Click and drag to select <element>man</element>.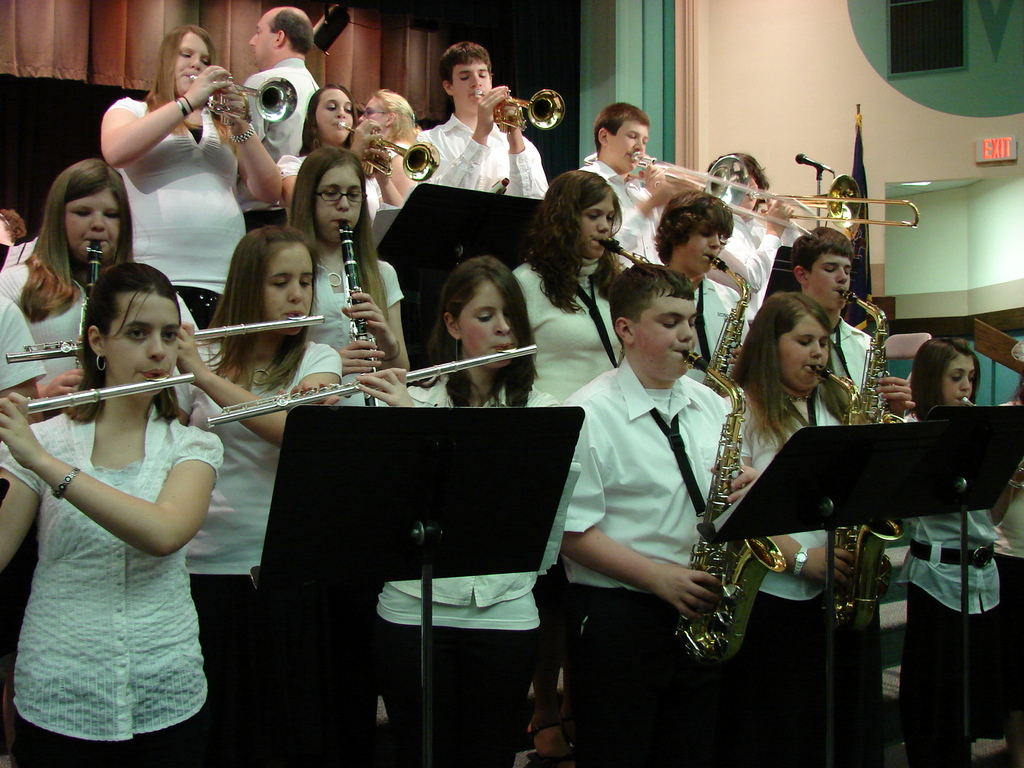
Selection: x1=578 y1=100 x2=690 y2=267.
